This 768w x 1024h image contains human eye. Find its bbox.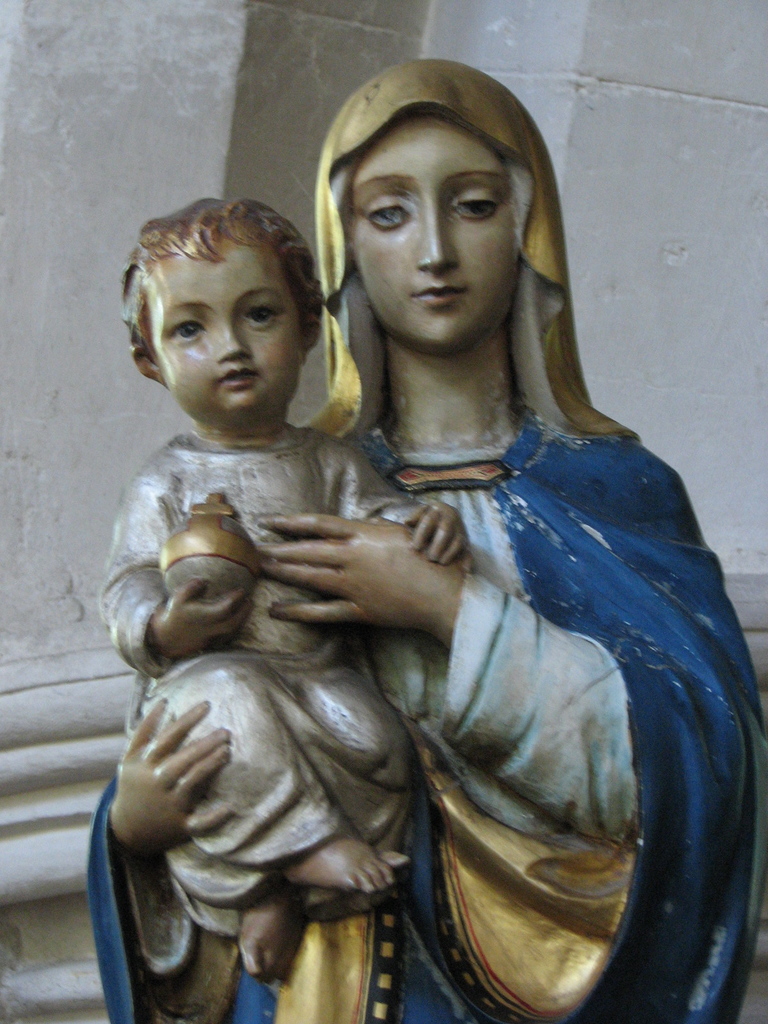
select_region(365, 195, 419, 229).
